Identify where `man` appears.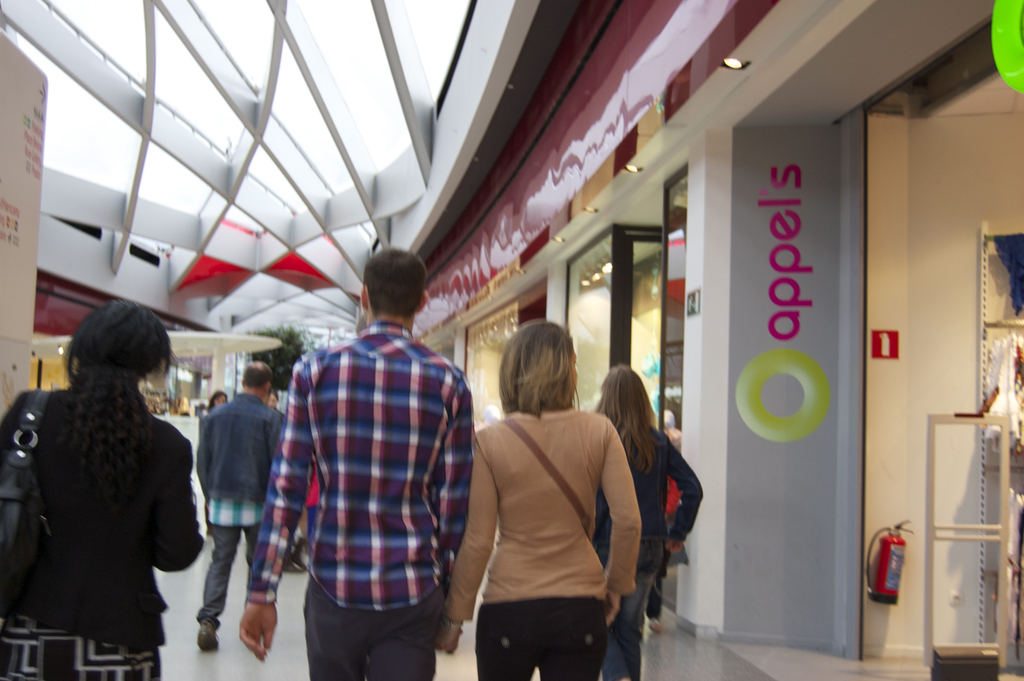
Appears at [left=255, top=229, right=480, bottom=671].
